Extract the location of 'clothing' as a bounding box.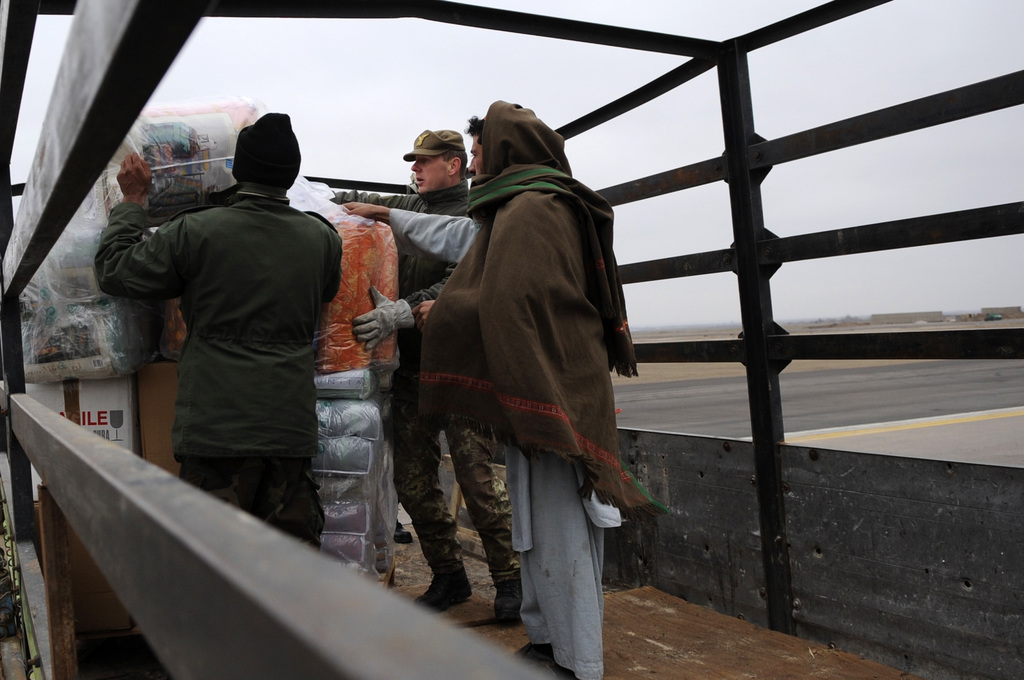
box=[111, 125, 364, 515].
